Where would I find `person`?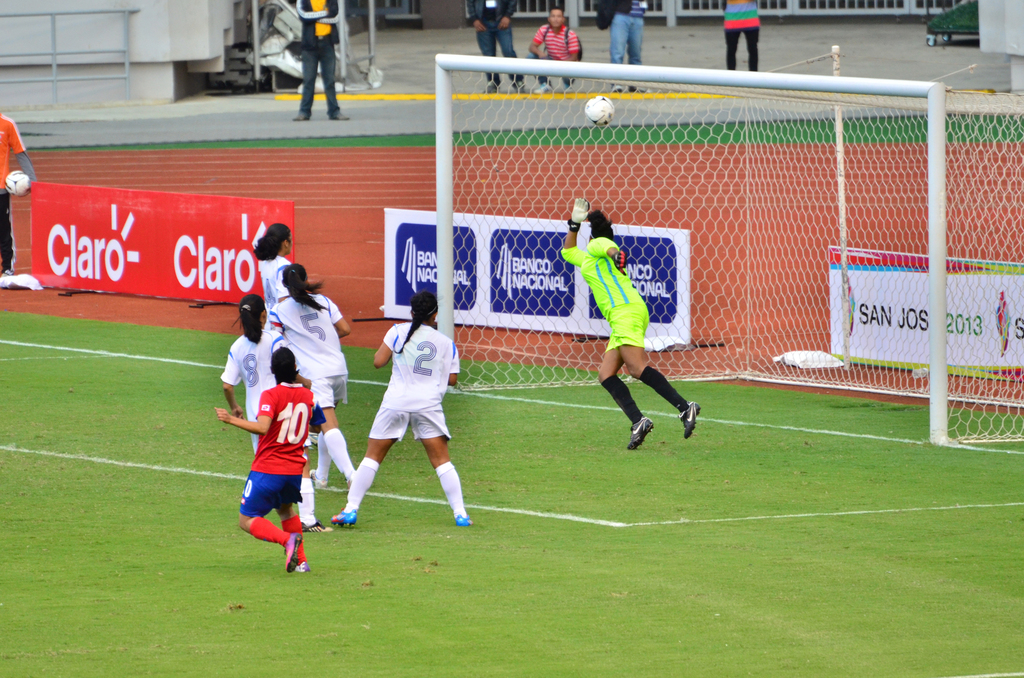
At bbox=(521, 4, 585, 95).
